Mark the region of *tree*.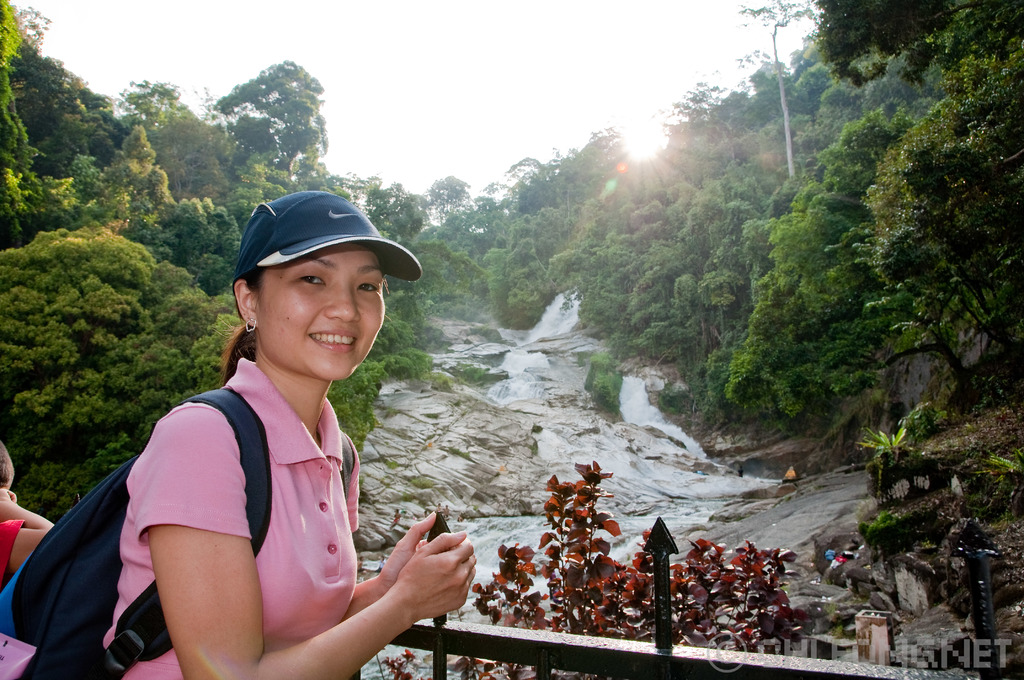
Region: 552 167 728 353.
